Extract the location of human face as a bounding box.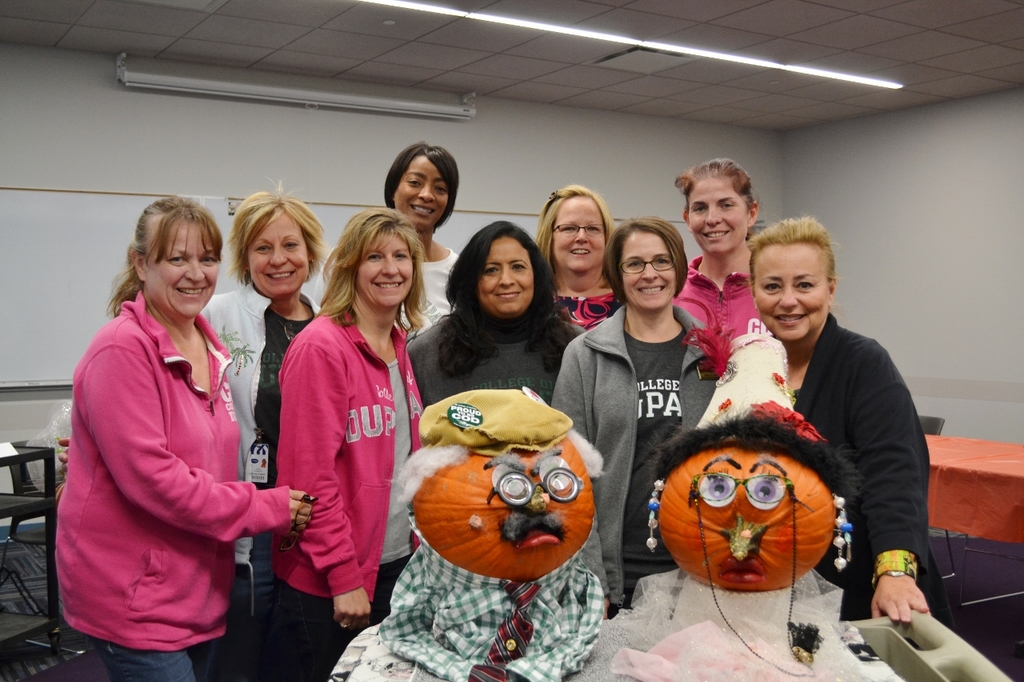
(x1=355, y1=231, x2=412, y2=306).
